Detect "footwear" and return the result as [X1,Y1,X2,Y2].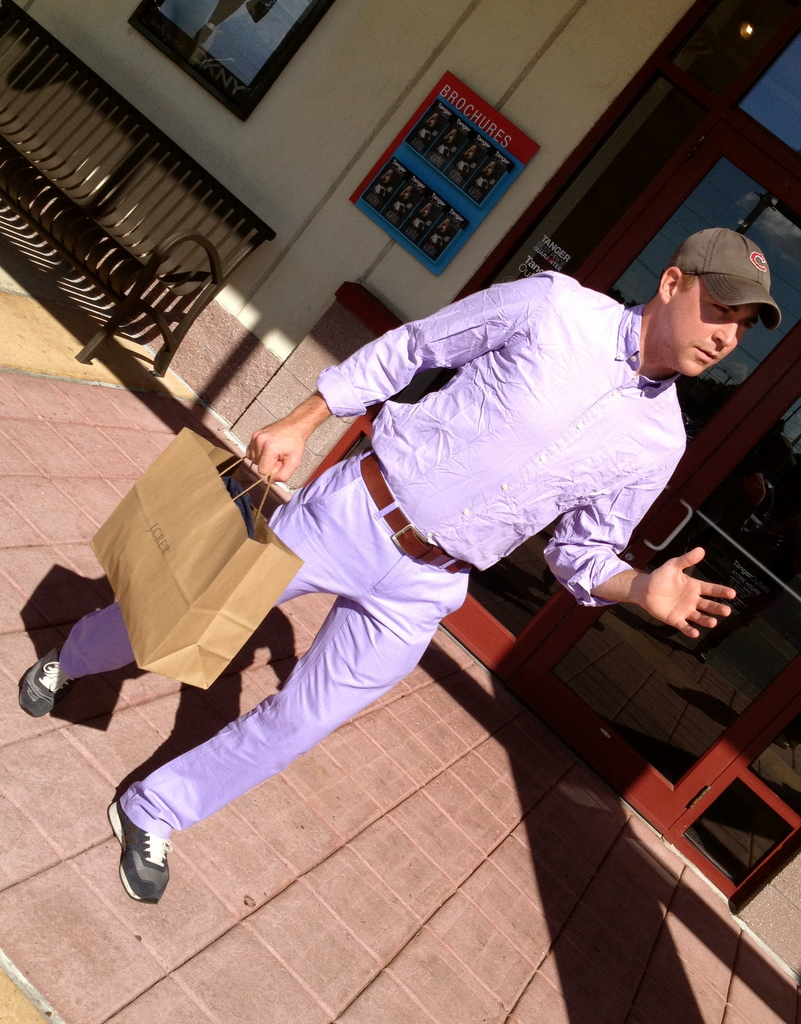
[15,649,72,719].
